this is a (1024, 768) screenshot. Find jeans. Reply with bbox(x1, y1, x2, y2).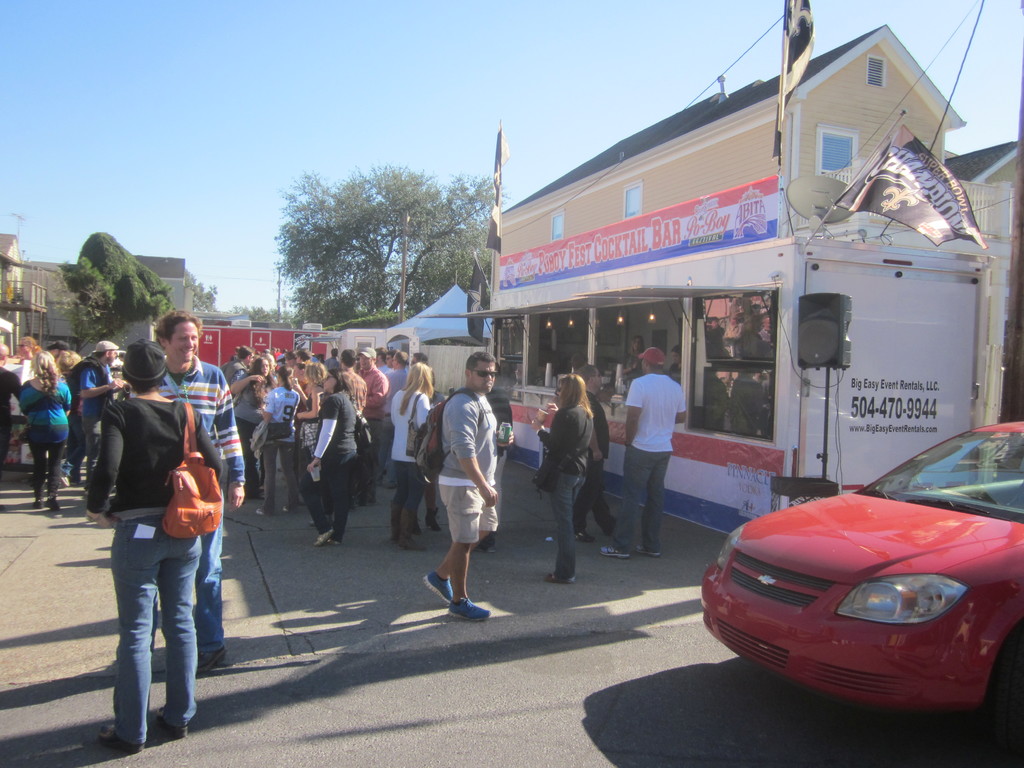
bbox(390, 463, 422, 534).
